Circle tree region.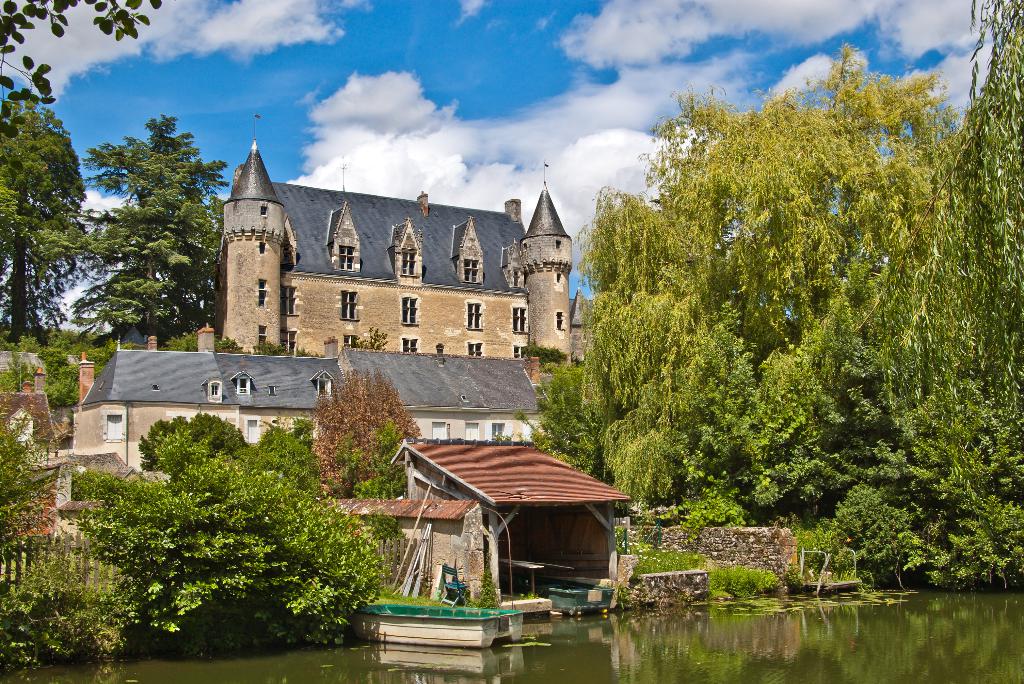
Region: x1=308 y1=375 x2=433 y2=507.
